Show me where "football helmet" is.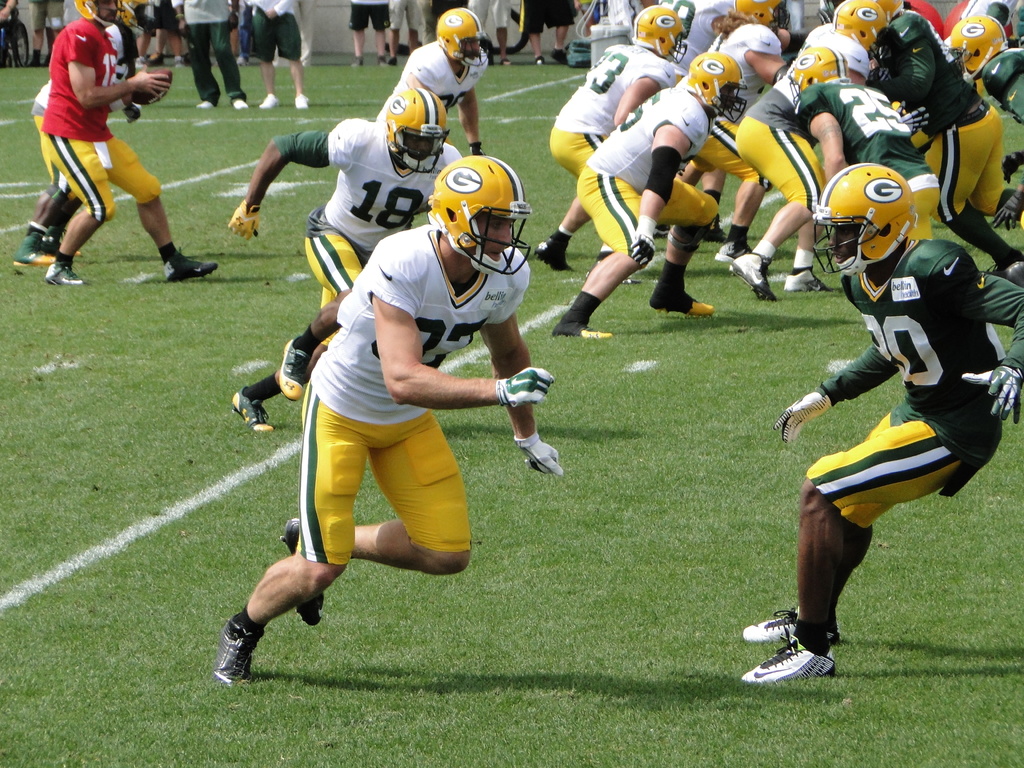
"football helmet" is at region(831, 0, 888, 57).
